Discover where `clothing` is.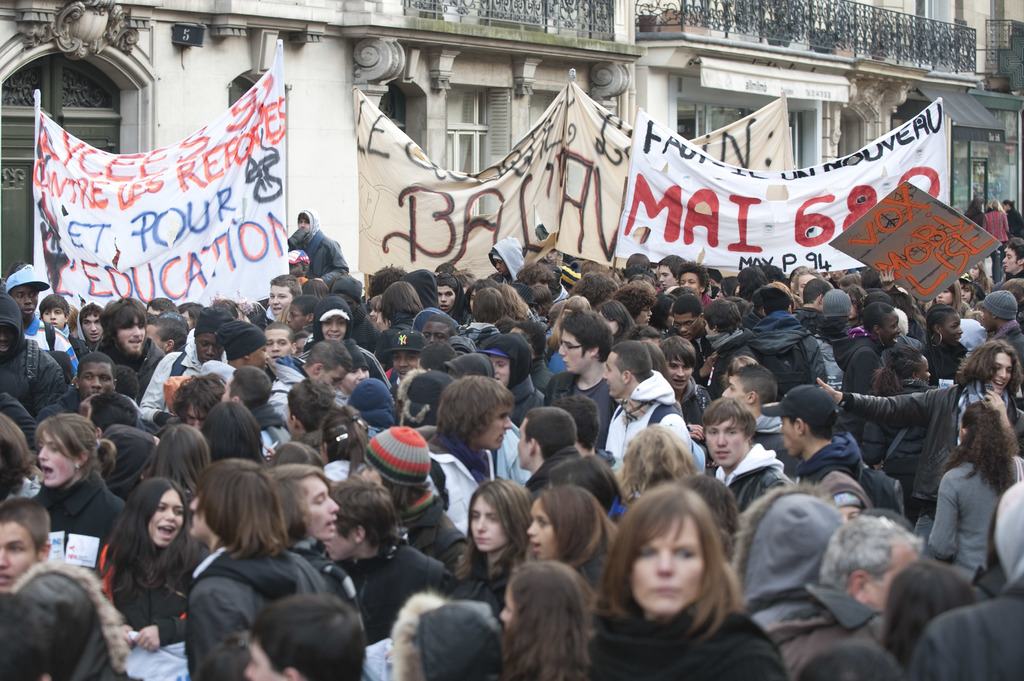
Discovered at BBox(601, 367, 680, 478).
